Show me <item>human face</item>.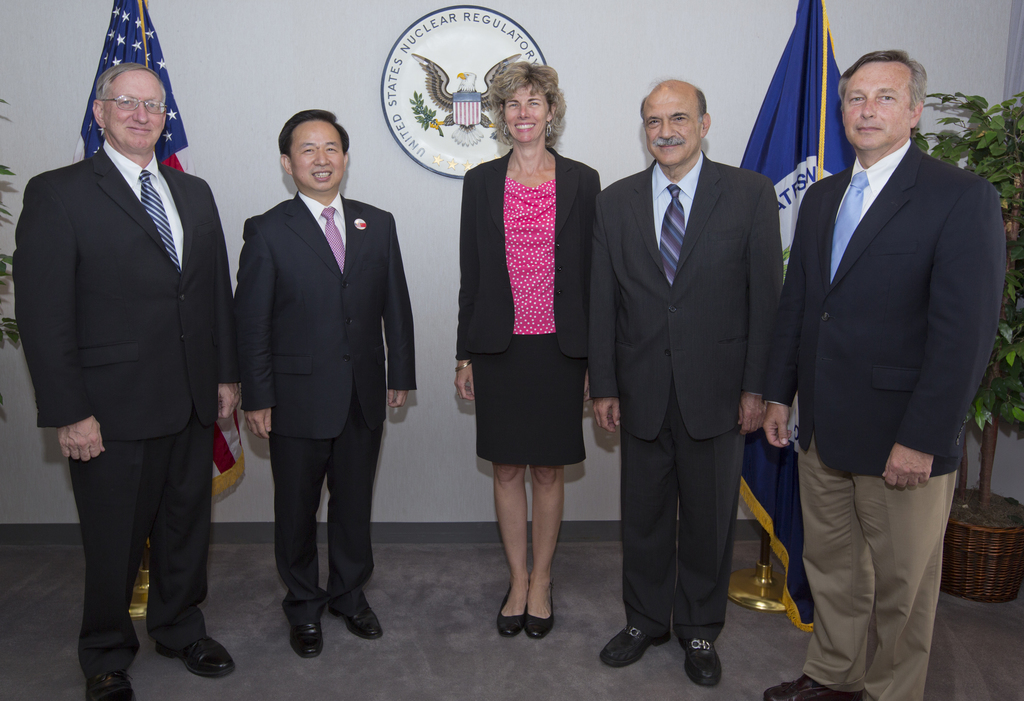
<item>human face</item> is here: 844 63 909 149.
